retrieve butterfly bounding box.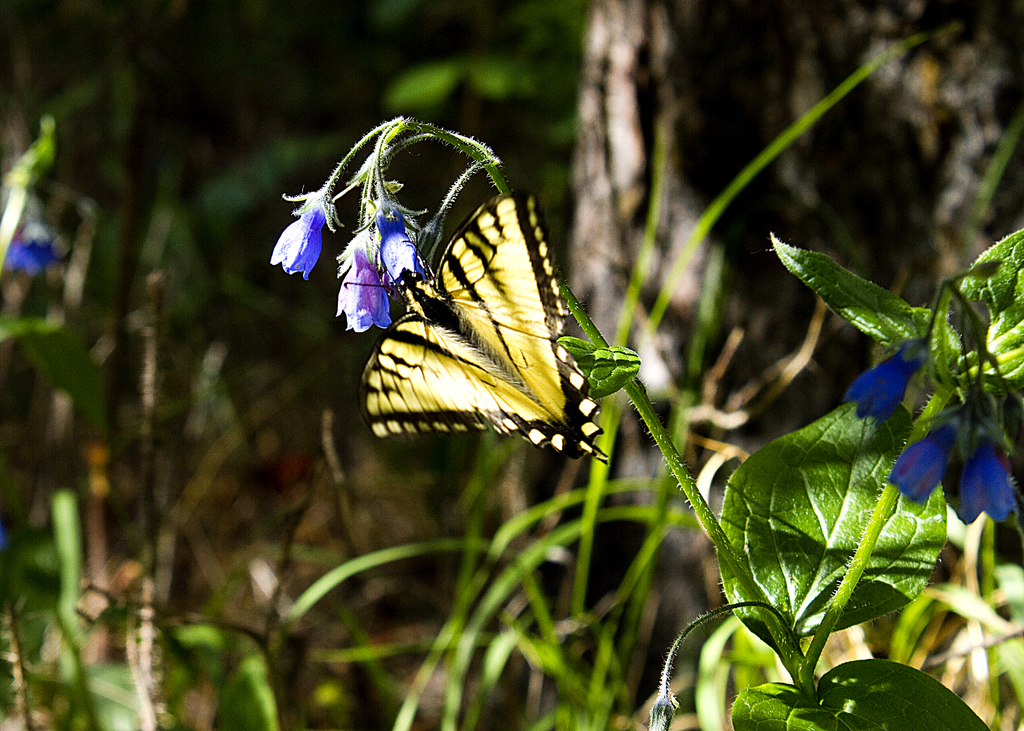
Bounding box: (left=316, top=120, right=607, bottom=475).
